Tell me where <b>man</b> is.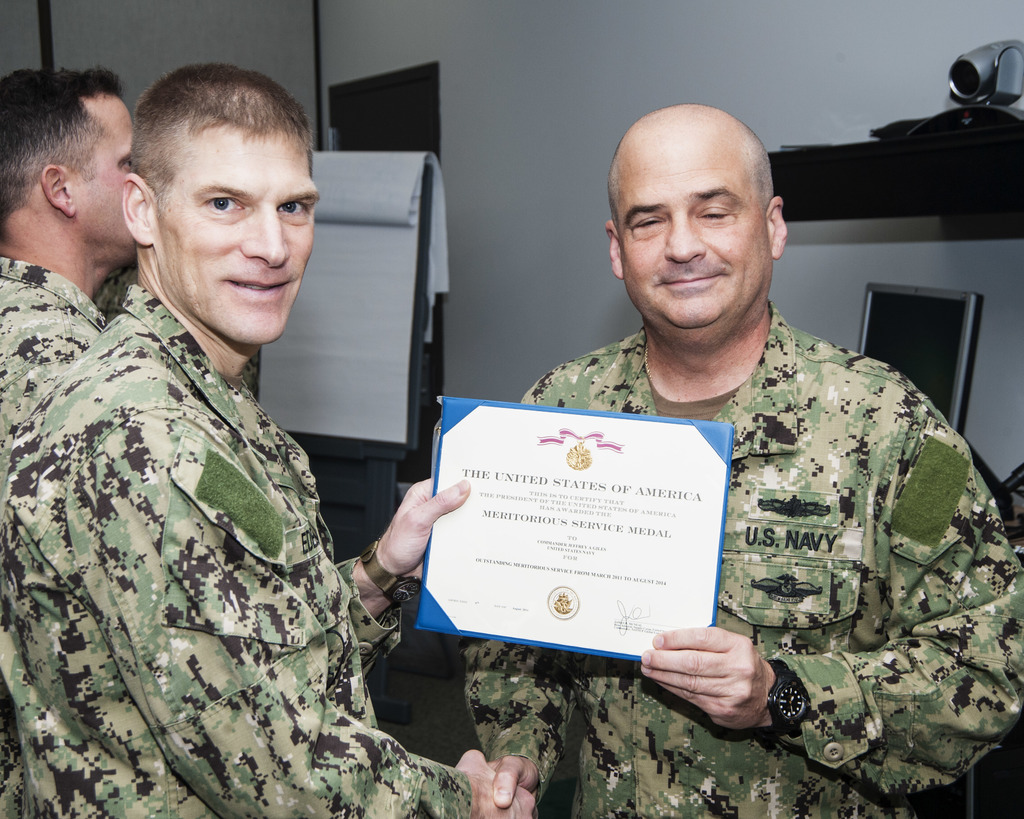
<b>man</b> is at <region>0, 60, 545, 818</region>.
